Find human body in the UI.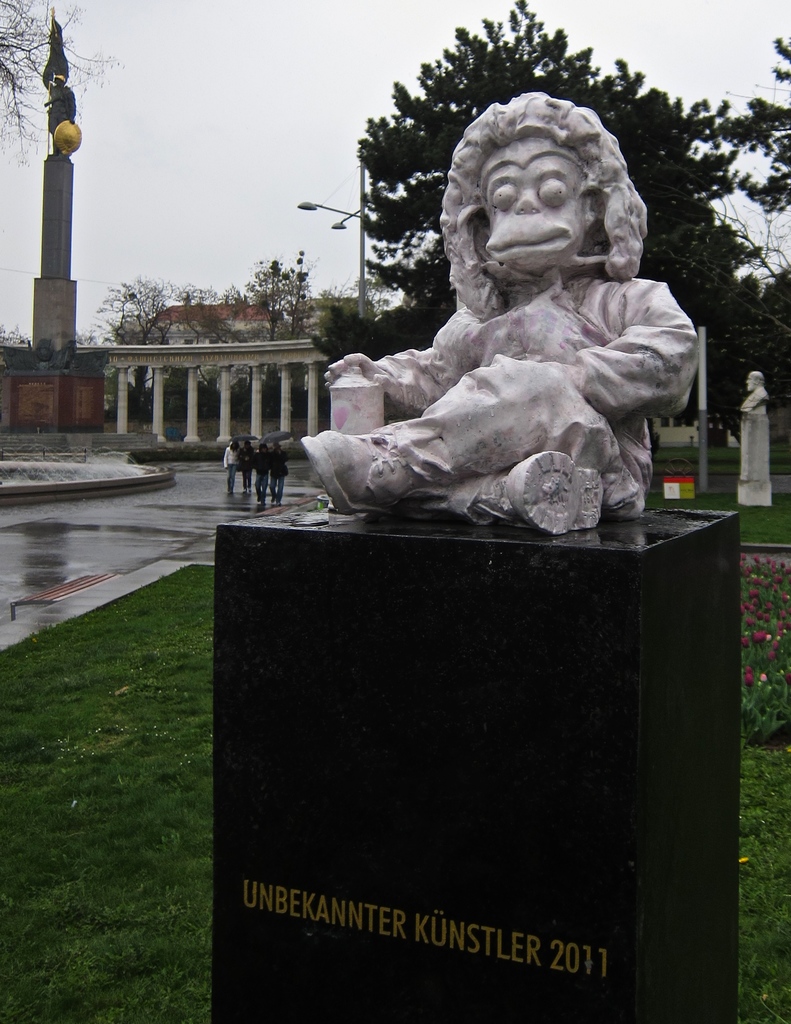
UI element at [274, 444, 281, 504].
